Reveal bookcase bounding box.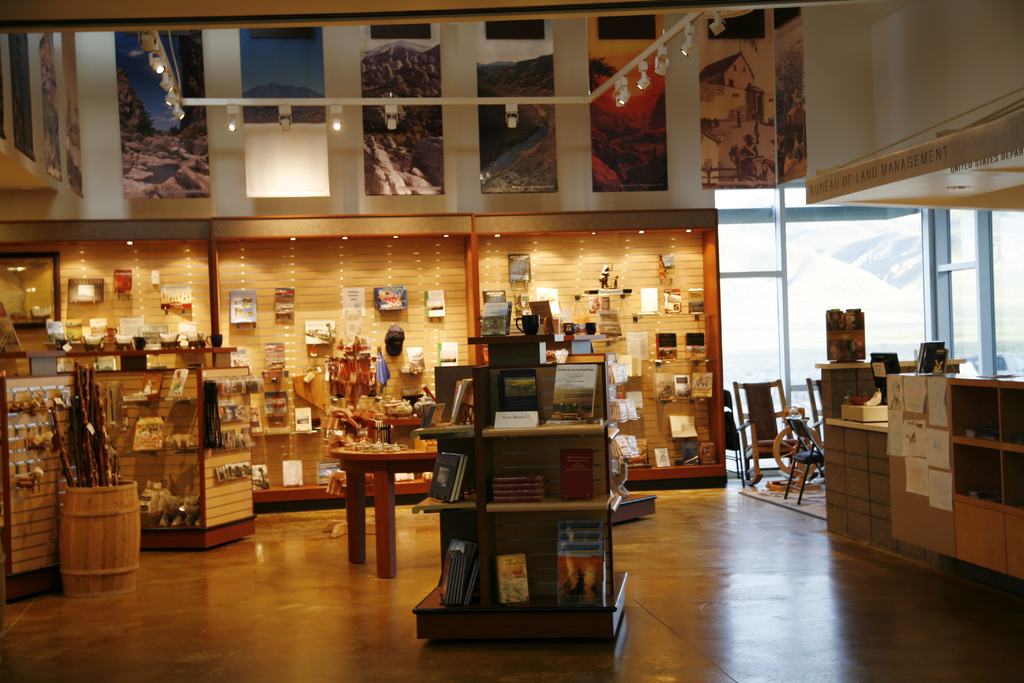
Revealed: 409/377/648/661.
